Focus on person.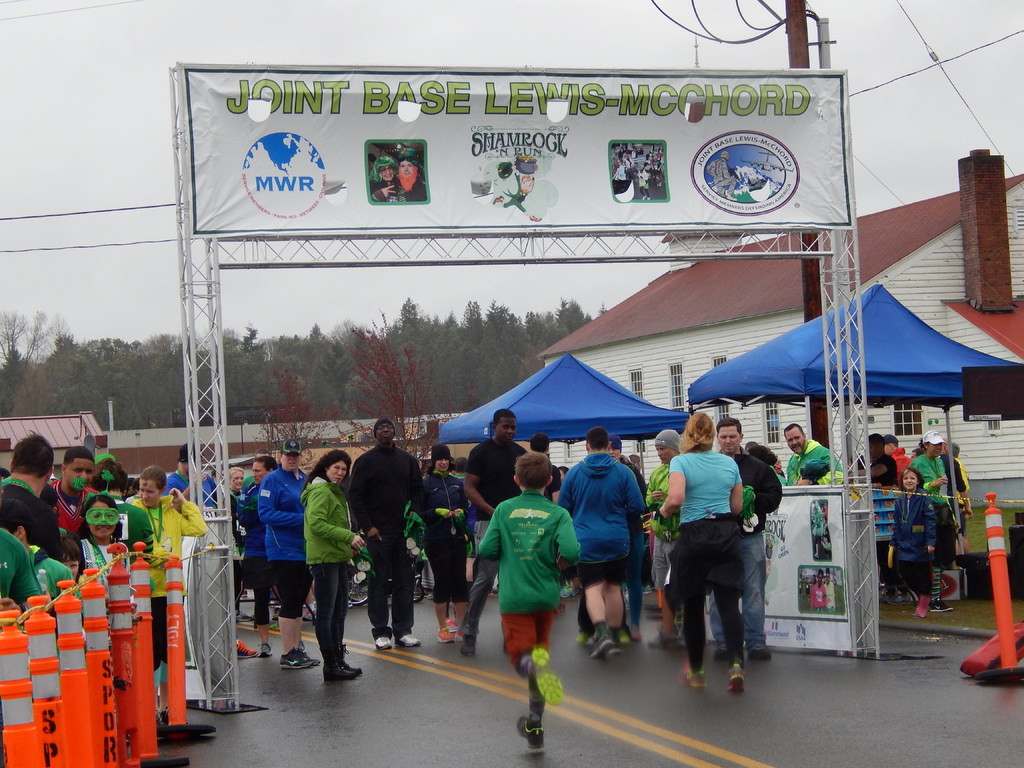
Focused at 415 446 467 647.
